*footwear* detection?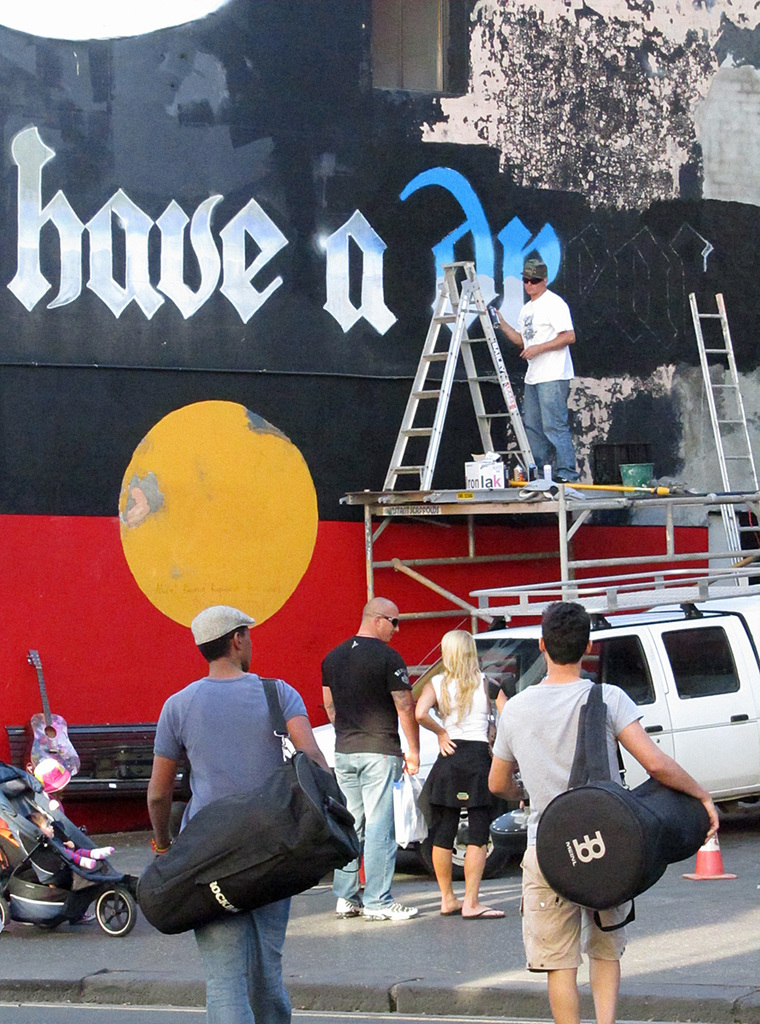
box(71, 911, 92, 921)
